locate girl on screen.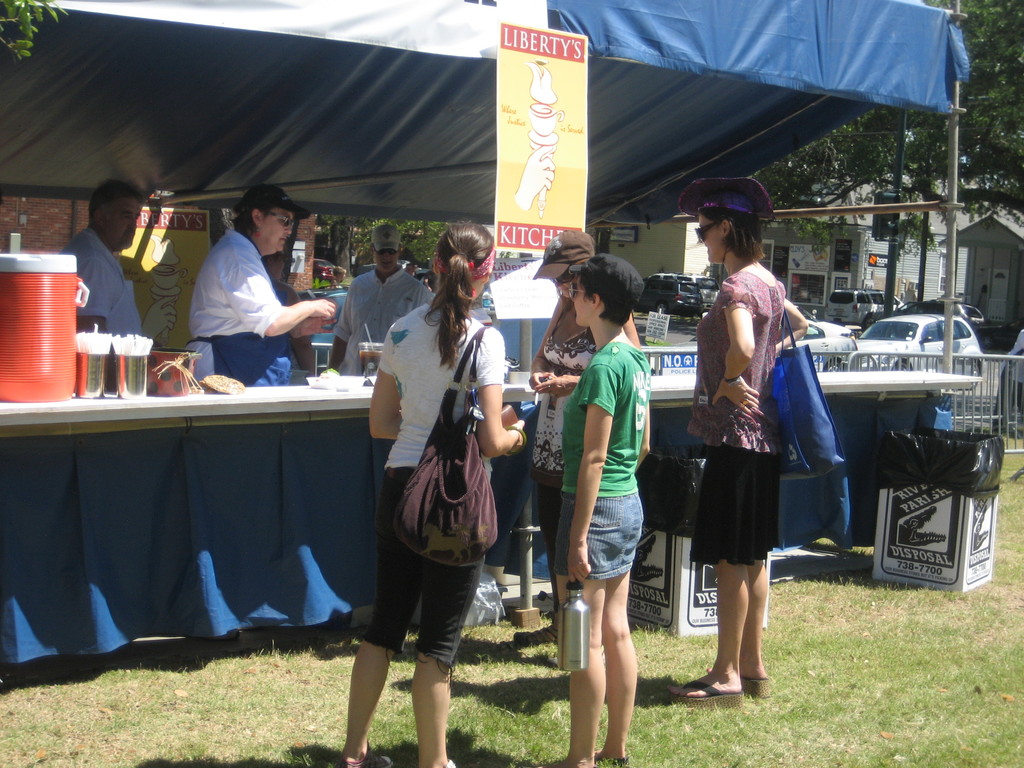
On screen at {"left": 337, "top": 224, "right": 526, "bottom": 767}.
